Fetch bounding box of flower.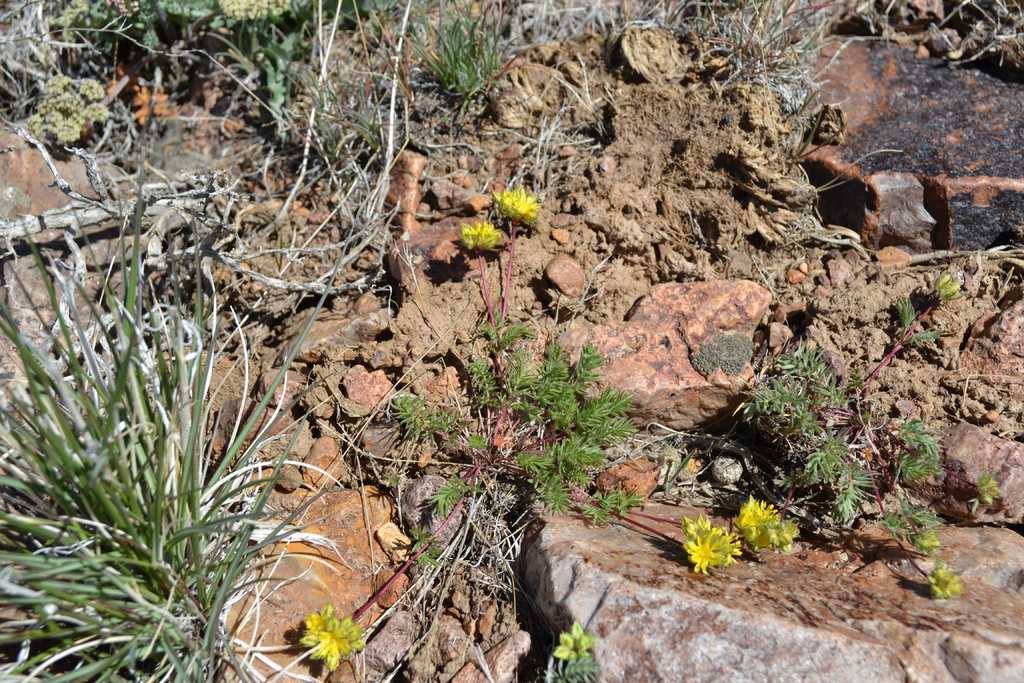
Bbox: locate(454, 220, 529, 267).
